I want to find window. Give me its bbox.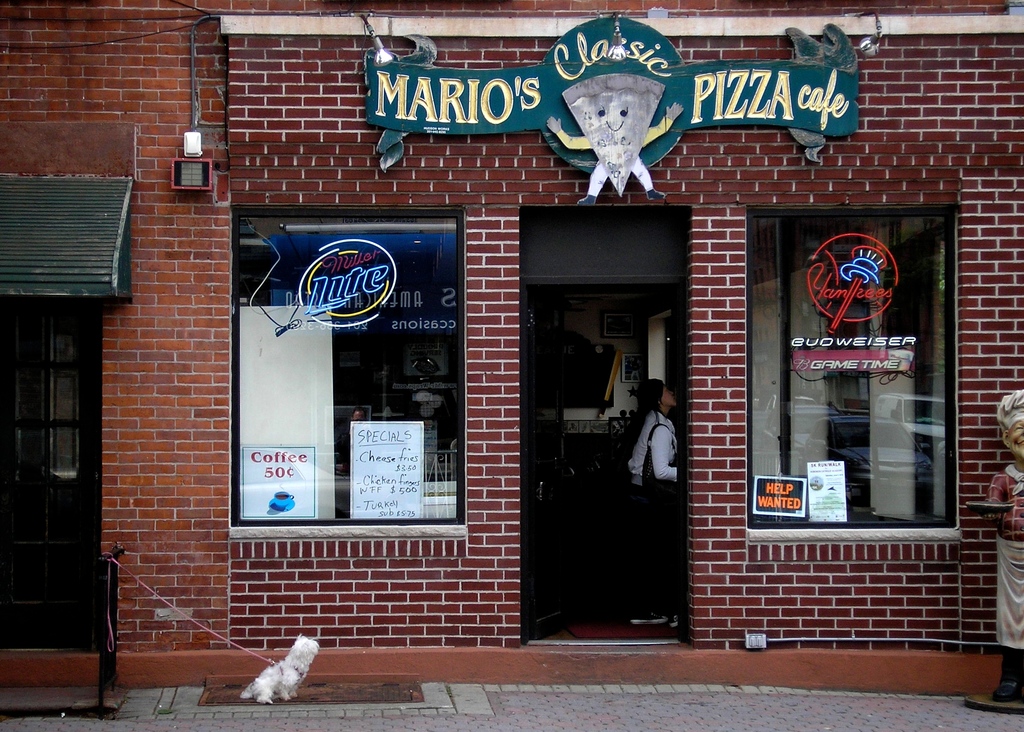
744, 159, 955, 565.
